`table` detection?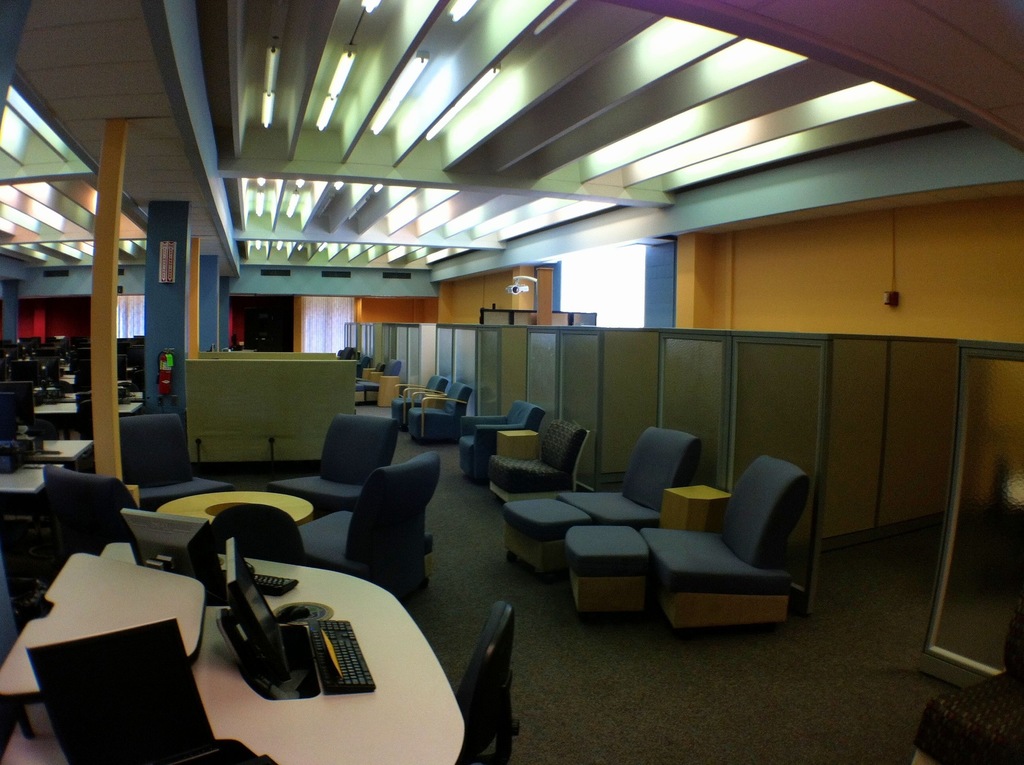
(109, 541, 460, 764)
